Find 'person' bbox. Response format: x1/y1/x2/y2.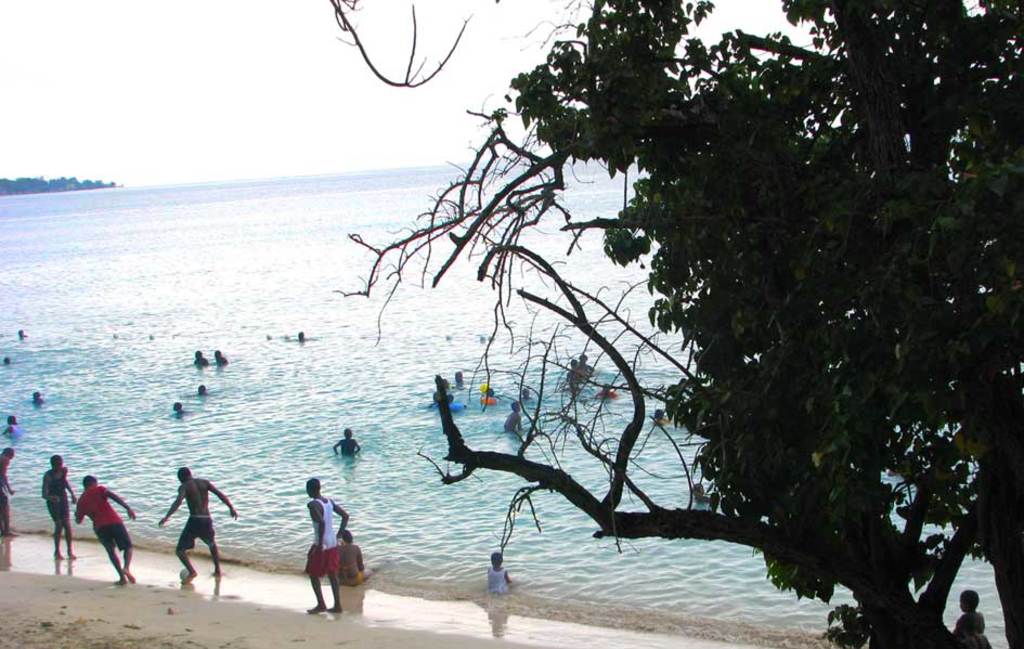
445/367/471/388.
